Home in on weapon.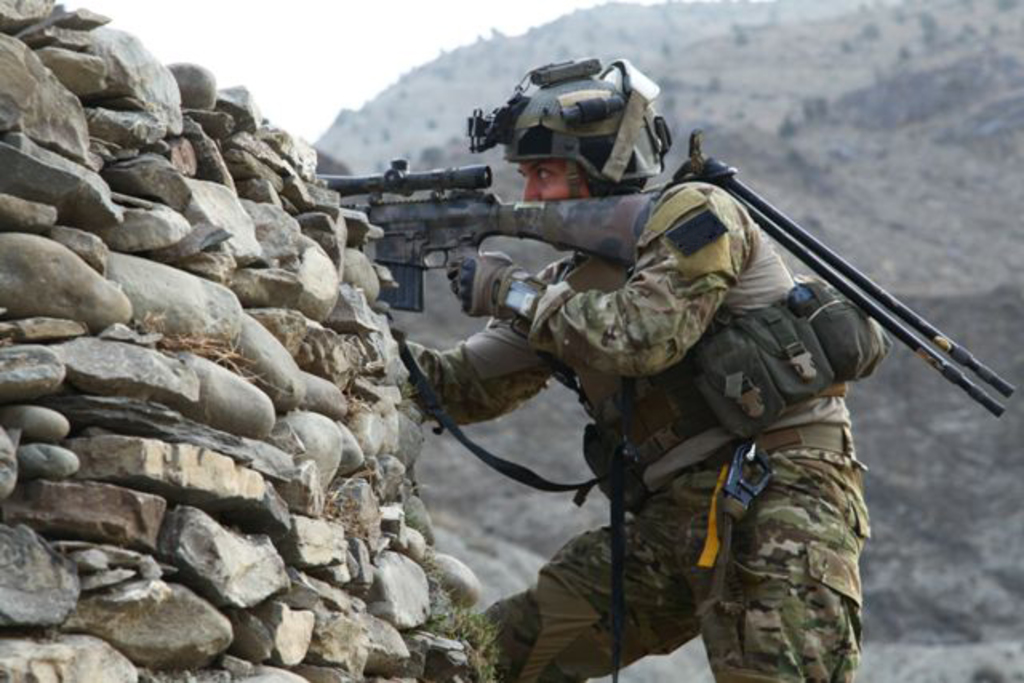
Homed in at left=315, top=152, right=658, bottom=314.
